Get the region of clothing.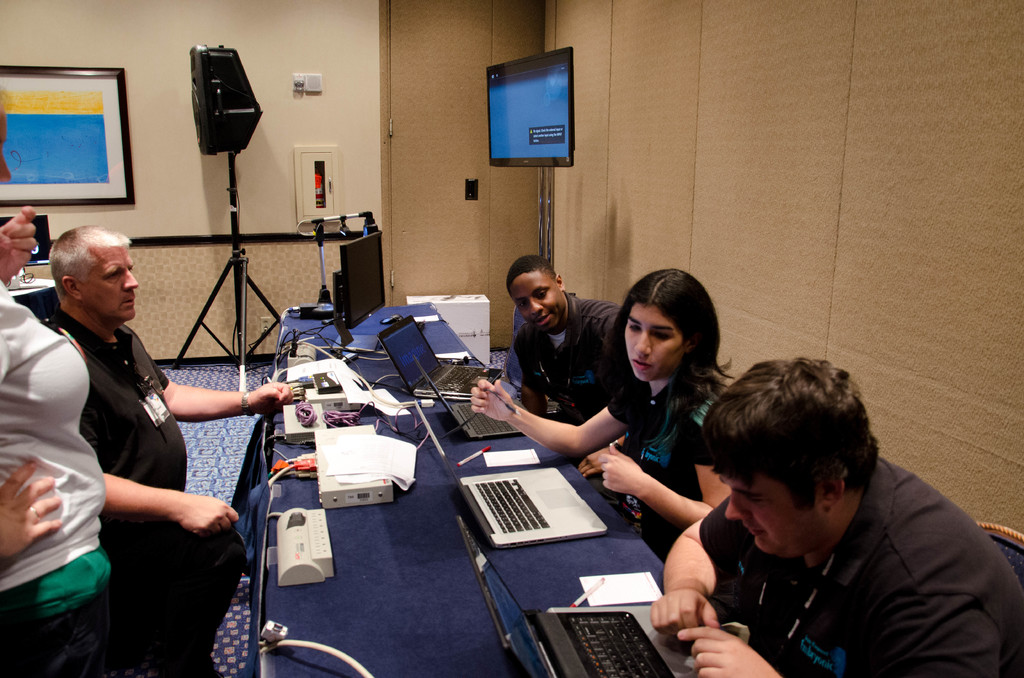
bbox(40, 248, 255, 656).
